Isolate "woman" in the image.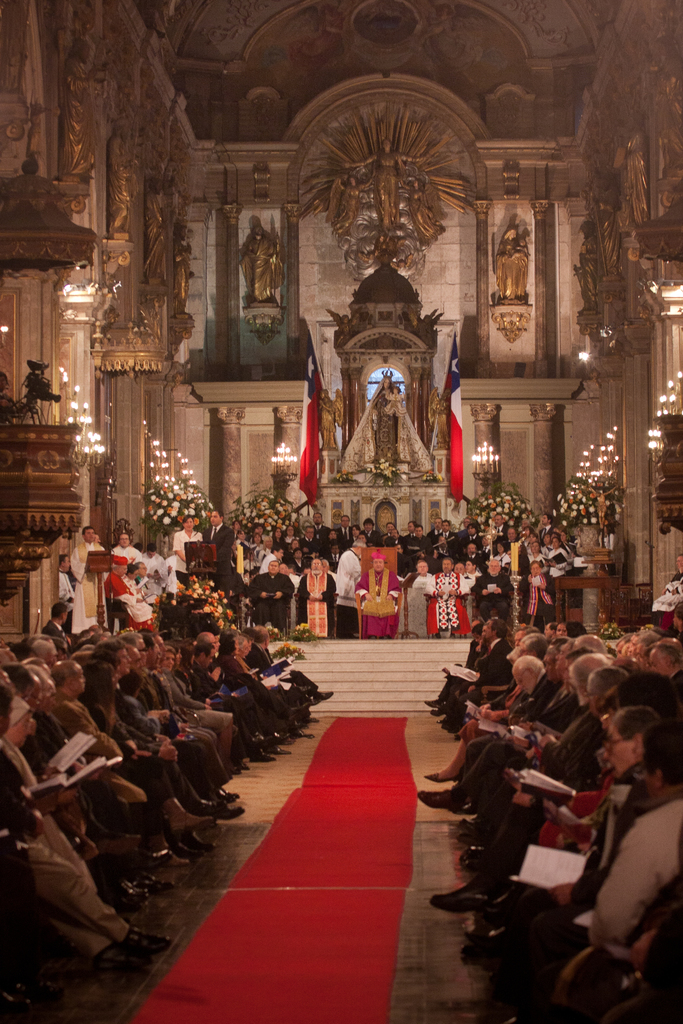
Isolated region: box(475, 705, 670, 1018).
